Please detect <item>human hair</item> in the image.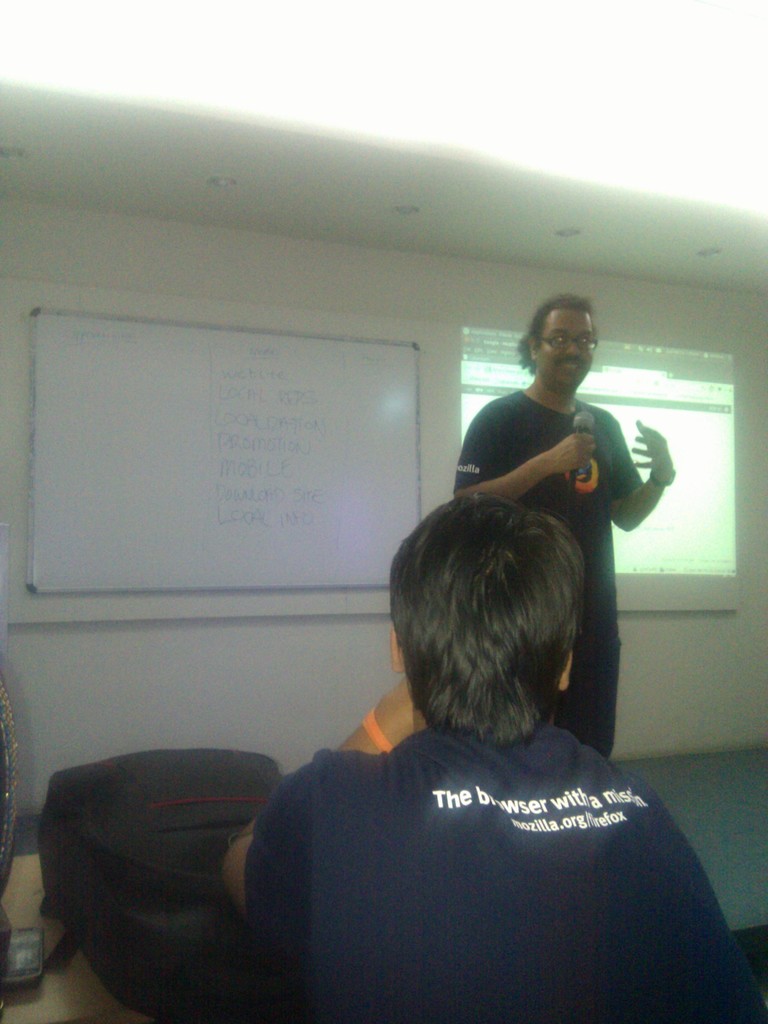
region(513, 296, 589, 375).
